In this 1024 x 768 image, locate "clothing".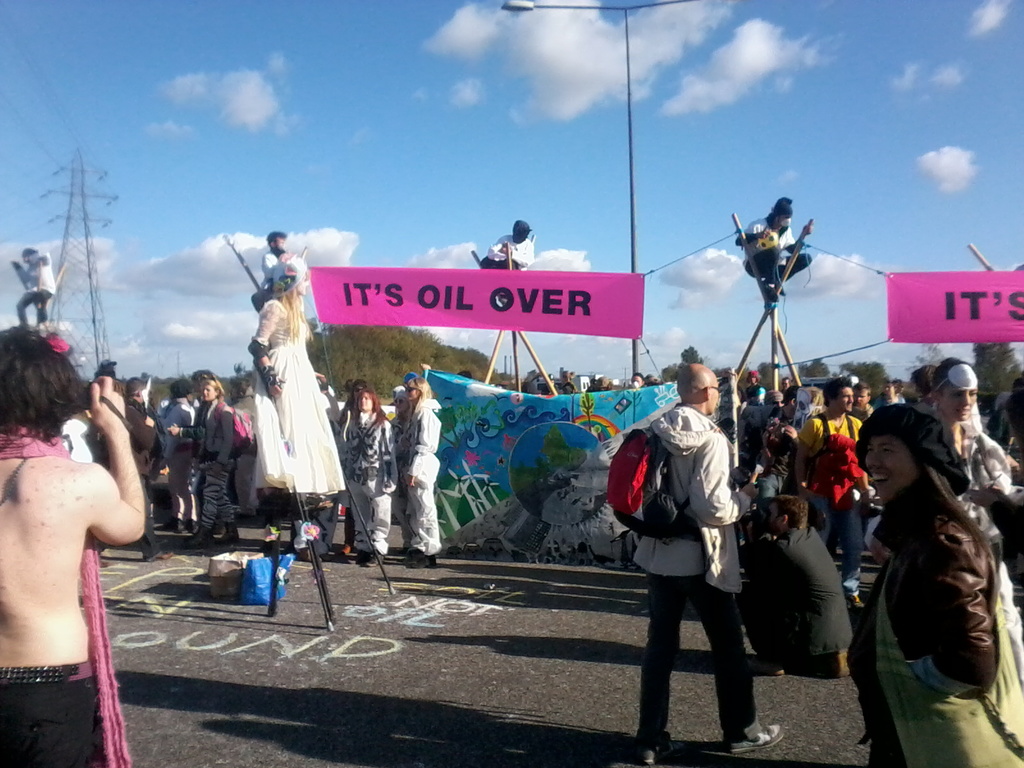
Bounding box: pyautogui.locateOnScreen(260, 249, 289, 300).
